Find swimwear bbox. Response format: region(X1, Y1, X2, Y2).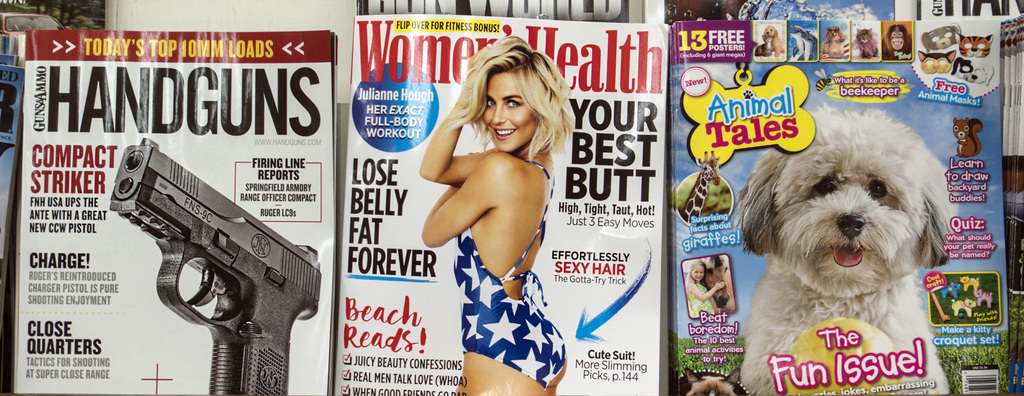
region(454, 152, 570, 388).
